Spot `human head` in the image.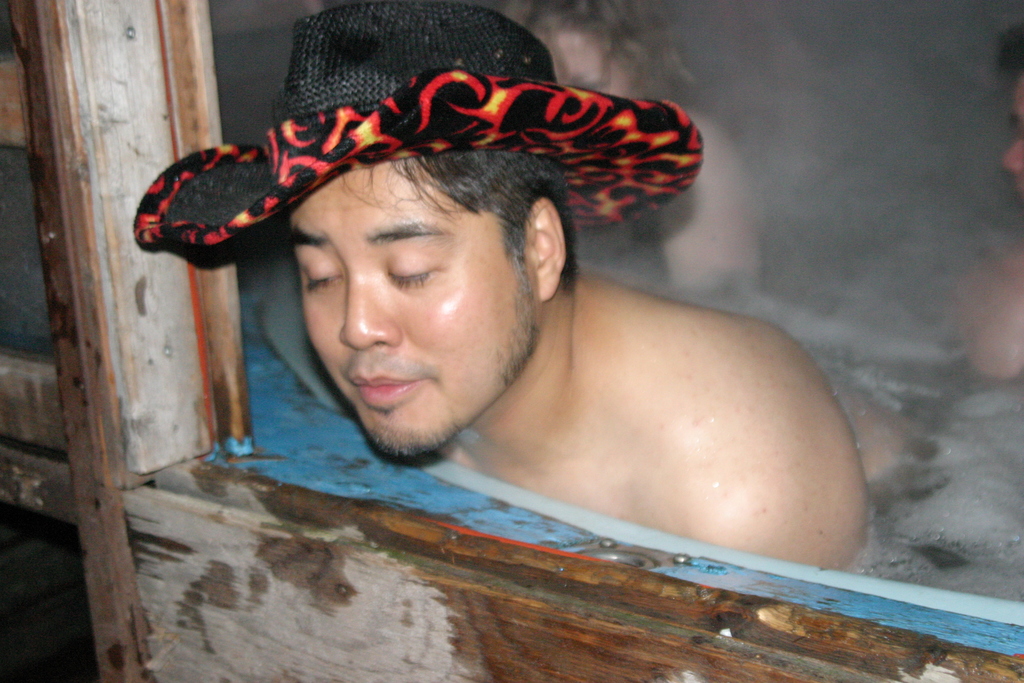
`human head` found at l=1006, t=24, r=1023, b=204.
